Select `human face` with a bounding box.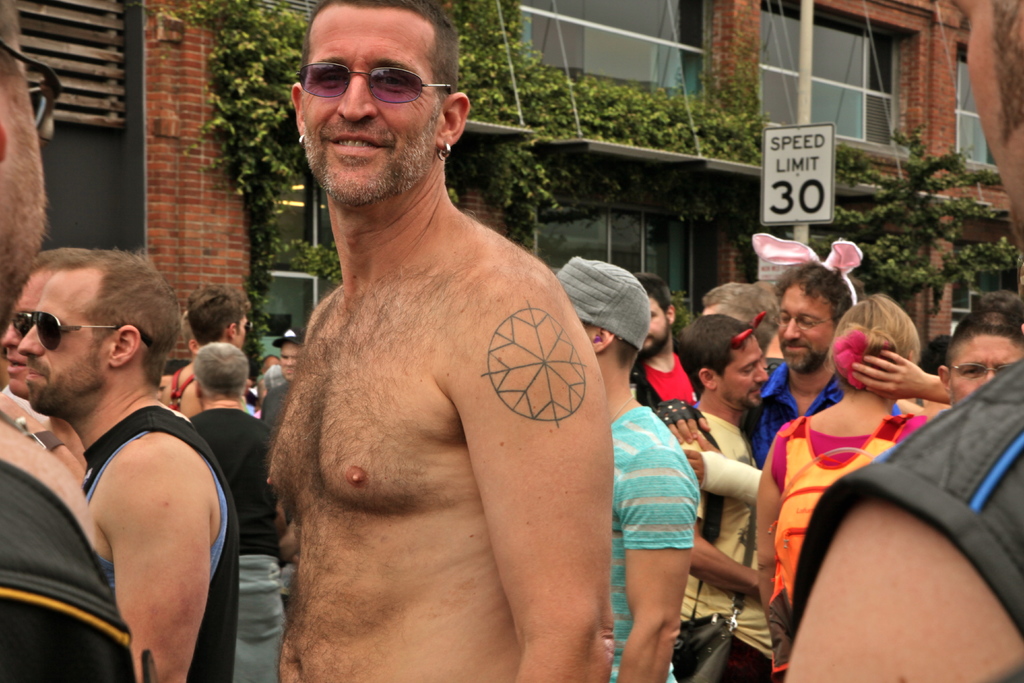
(297,10,445,209).
